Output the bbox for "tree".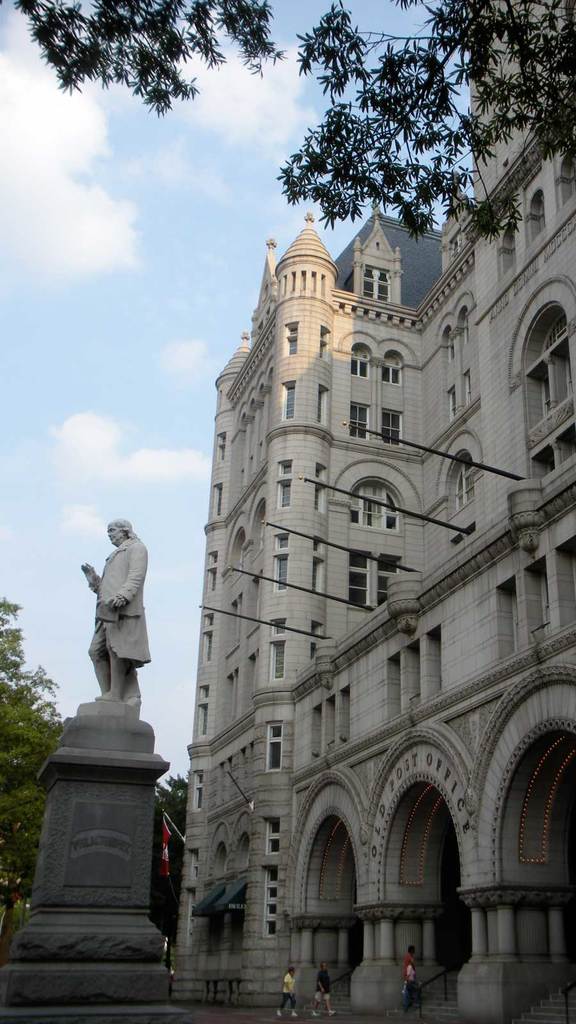
[left=1, top=590, right=72, bottom=987].
